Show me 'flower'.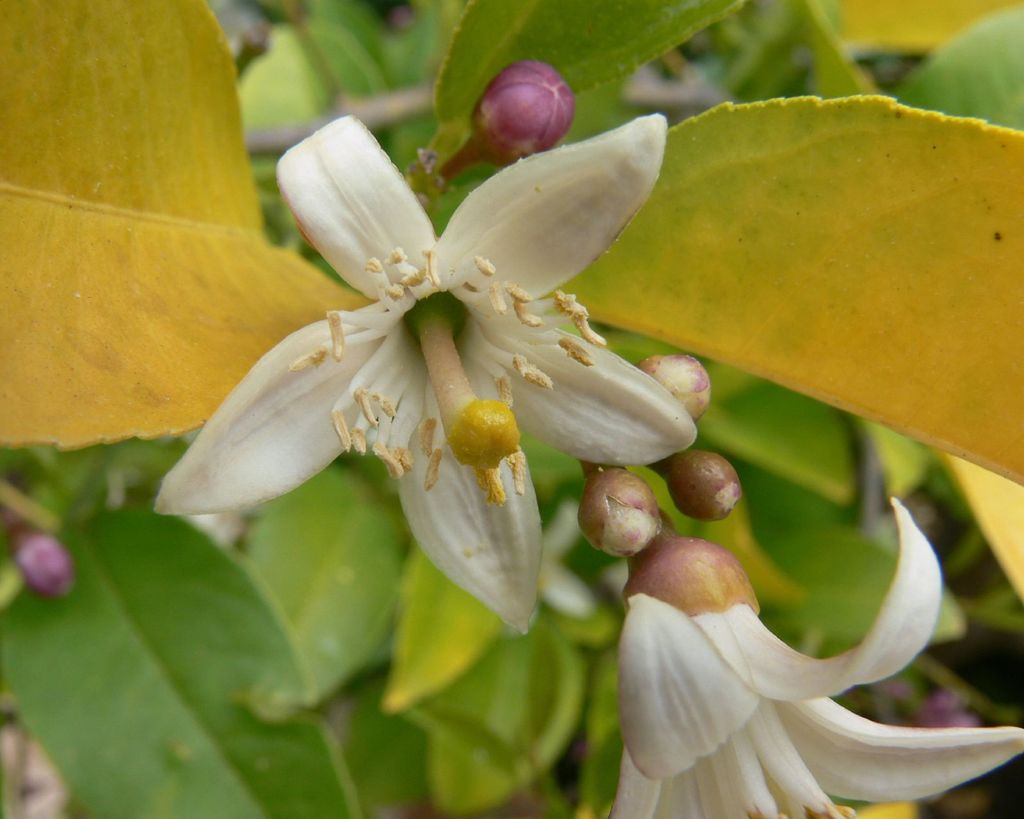
'flower' is here: box(5, 501, 73, 592).
